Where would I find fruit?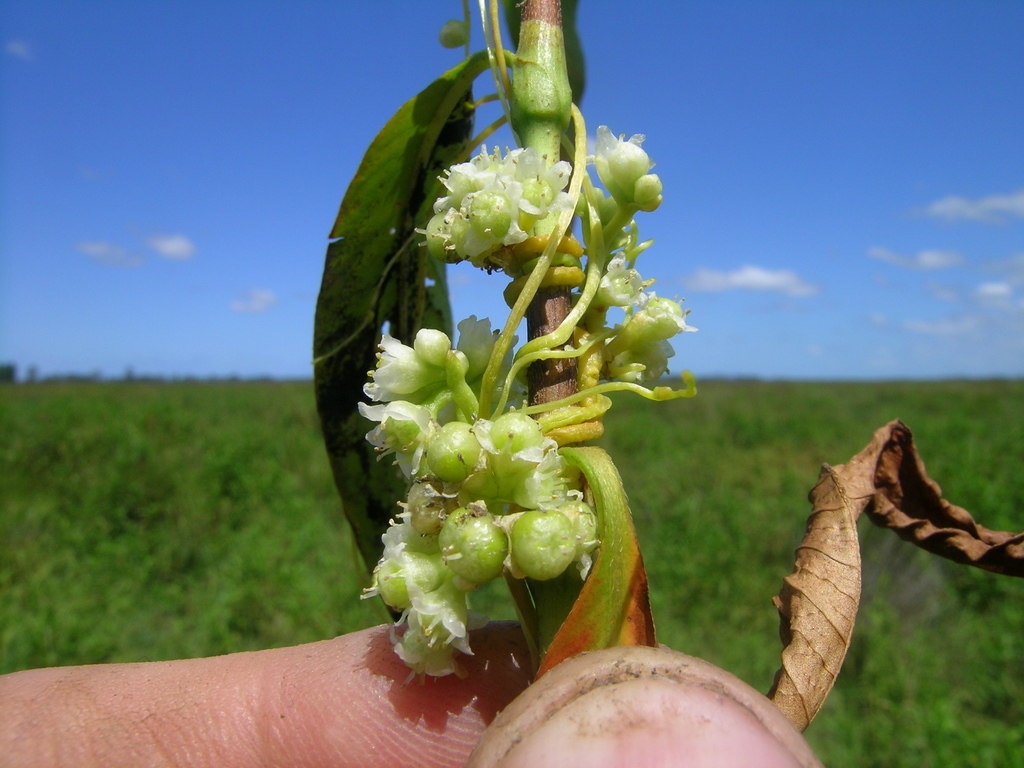
At (438,506,509,588).
